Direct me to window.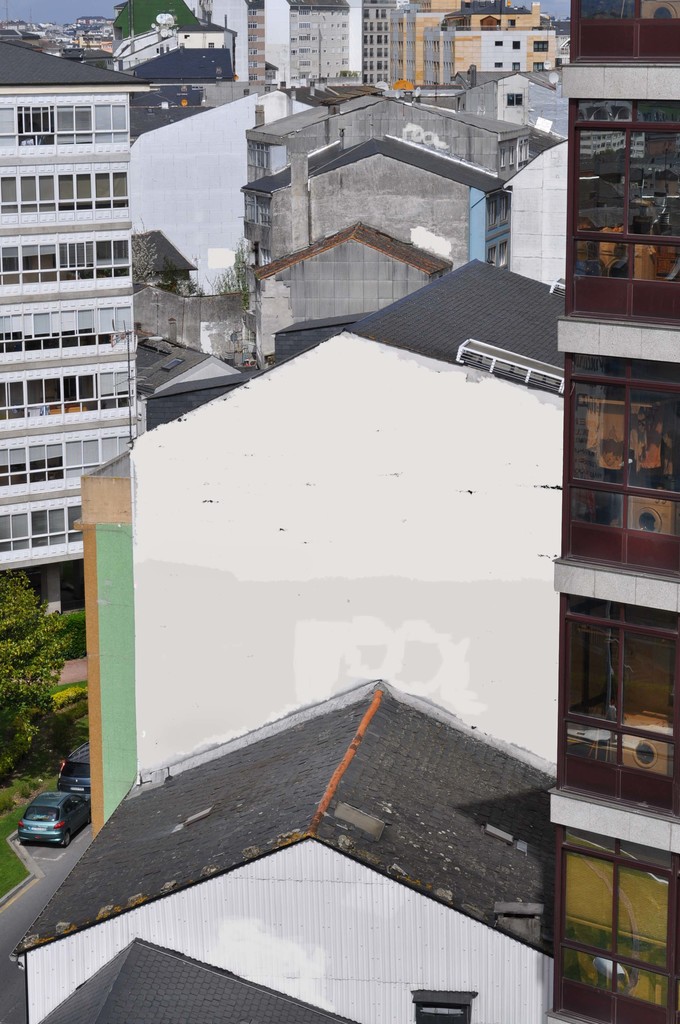
Direction: BBox(498, 192, 512, 227).
